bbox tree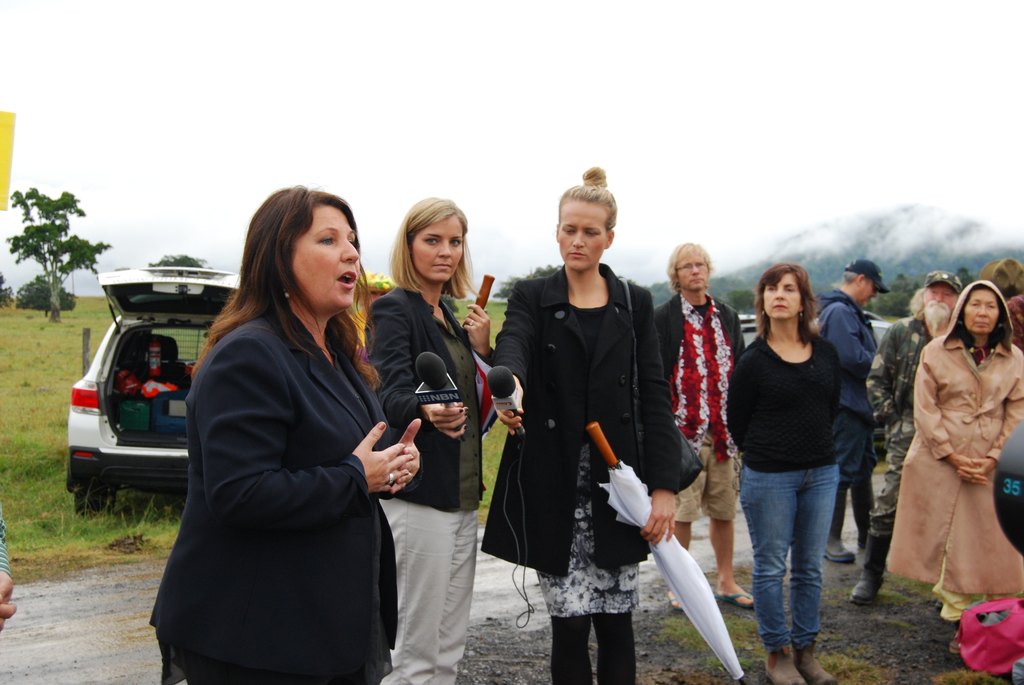
871,274,925,317
